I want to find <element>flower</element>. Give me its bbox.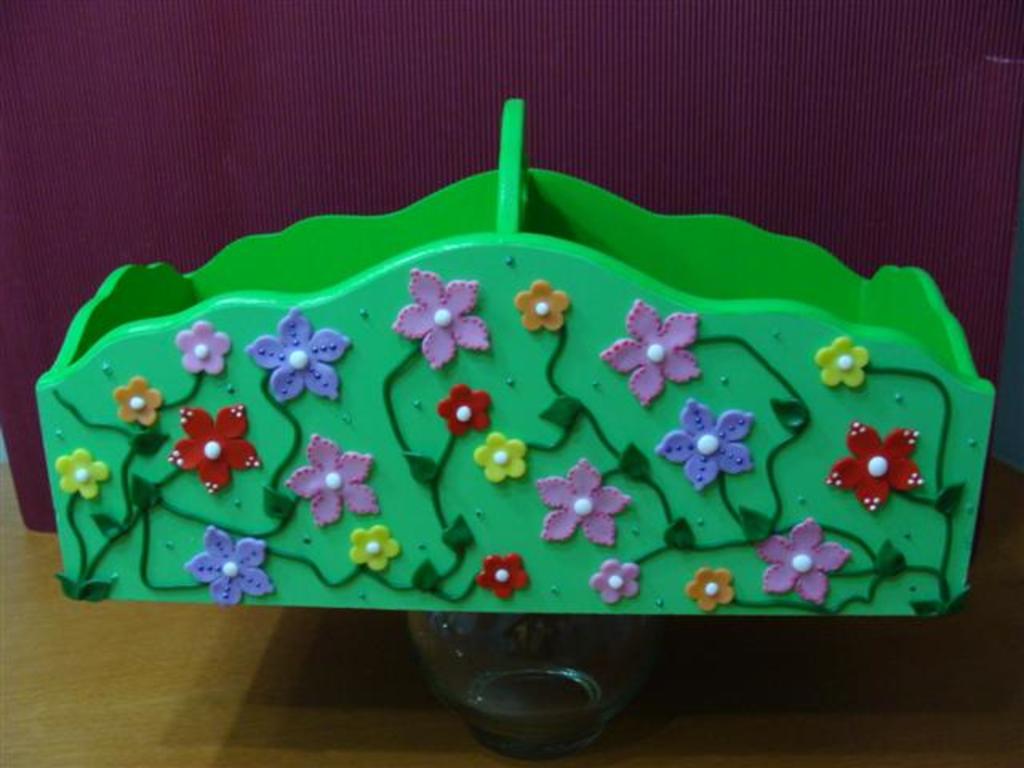
bbox=[606, 312, 699, 406].
